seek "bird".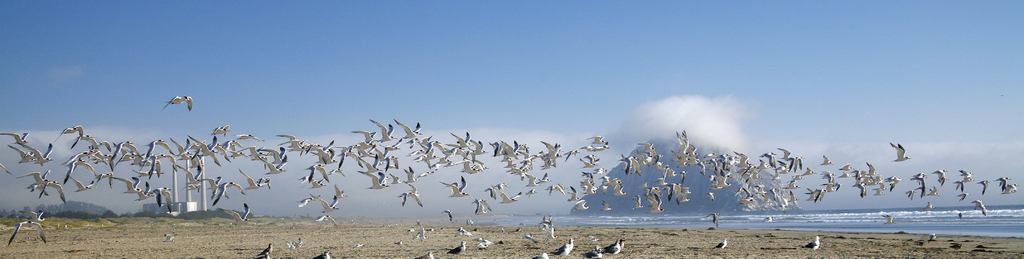
locate(474, 235, 495, 252).
